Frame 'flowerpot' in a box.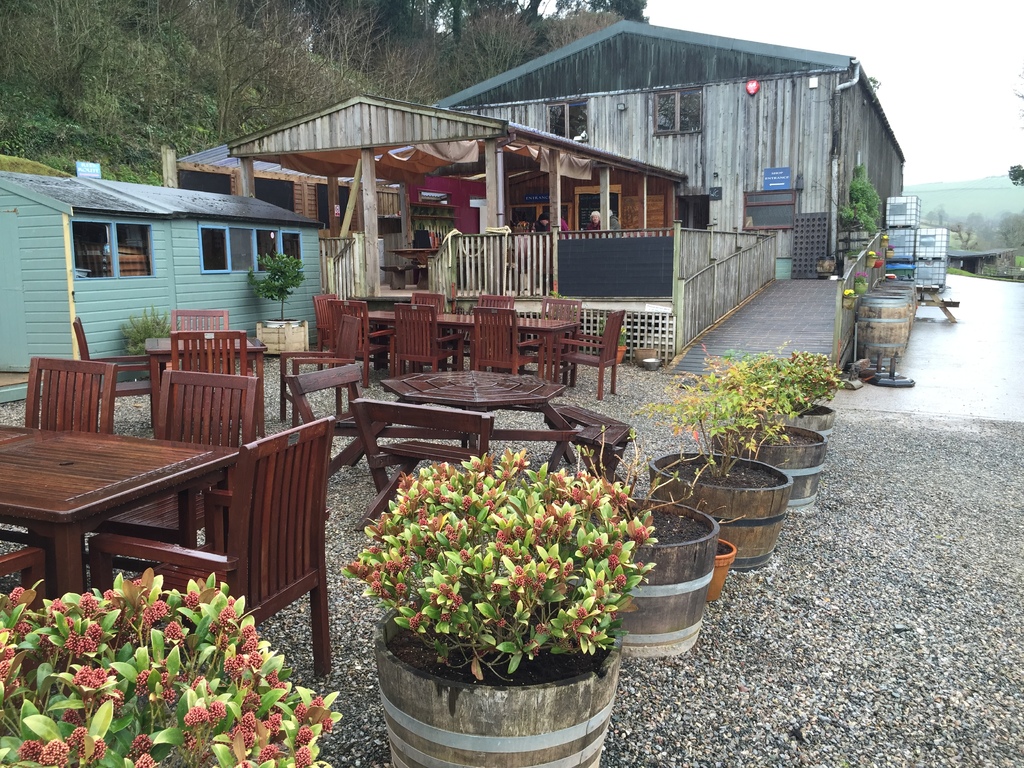
<box>716,536,738,600</box>.
